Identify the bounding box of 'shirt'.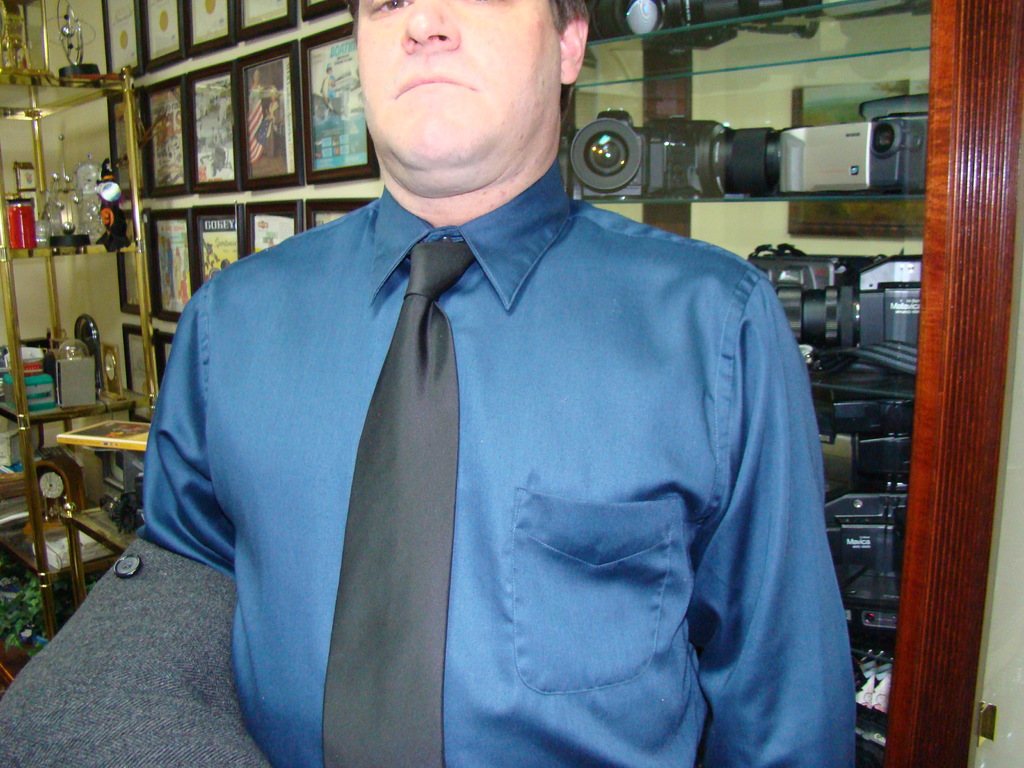
bbox(132, 154, 860, 767).
